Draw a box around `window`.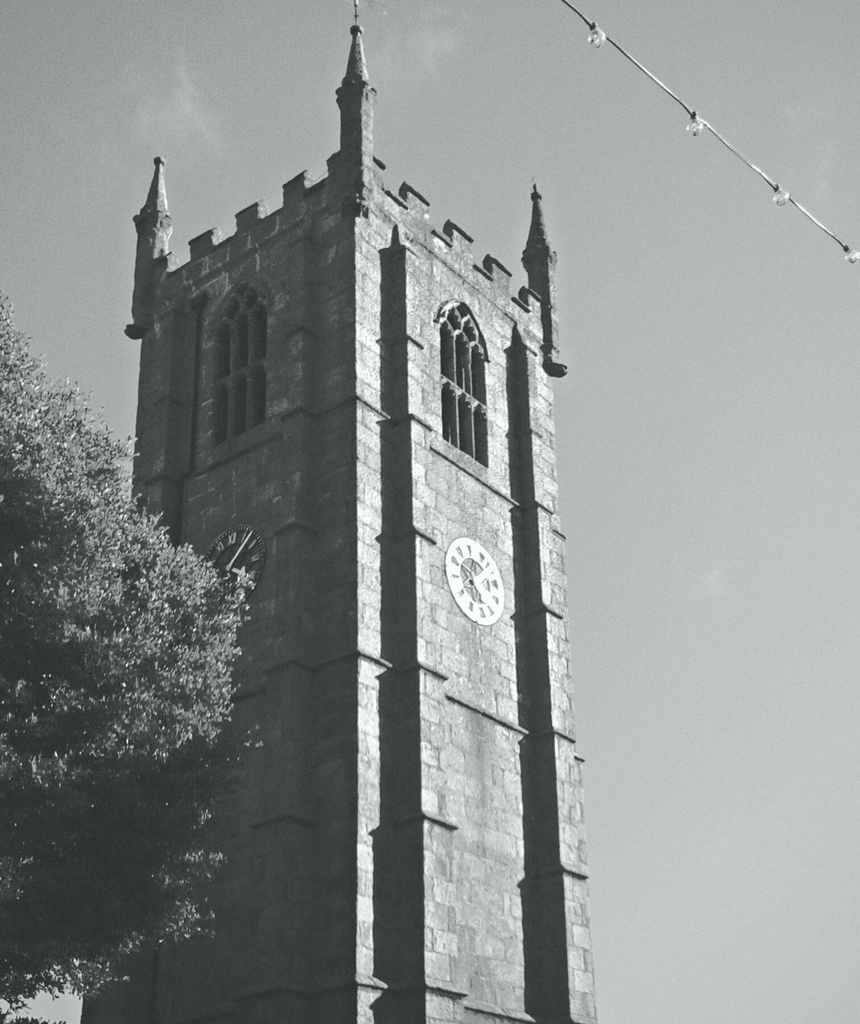
x1=215, y1=291, x2=270, y2=445.
